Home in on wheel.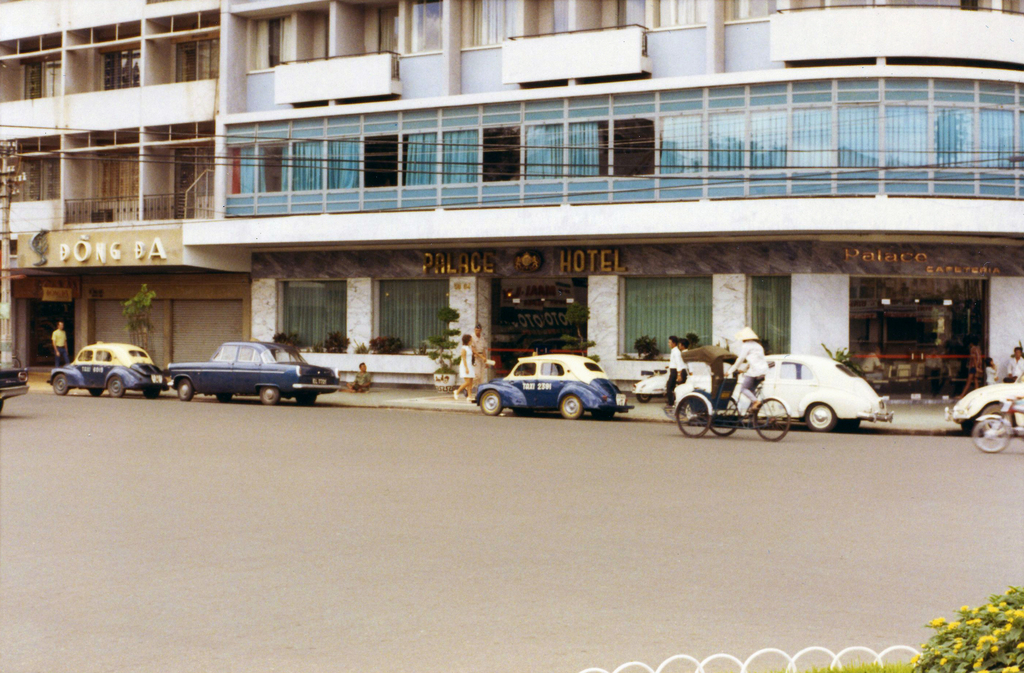
Homed in at (108, 377, 124, 396).
